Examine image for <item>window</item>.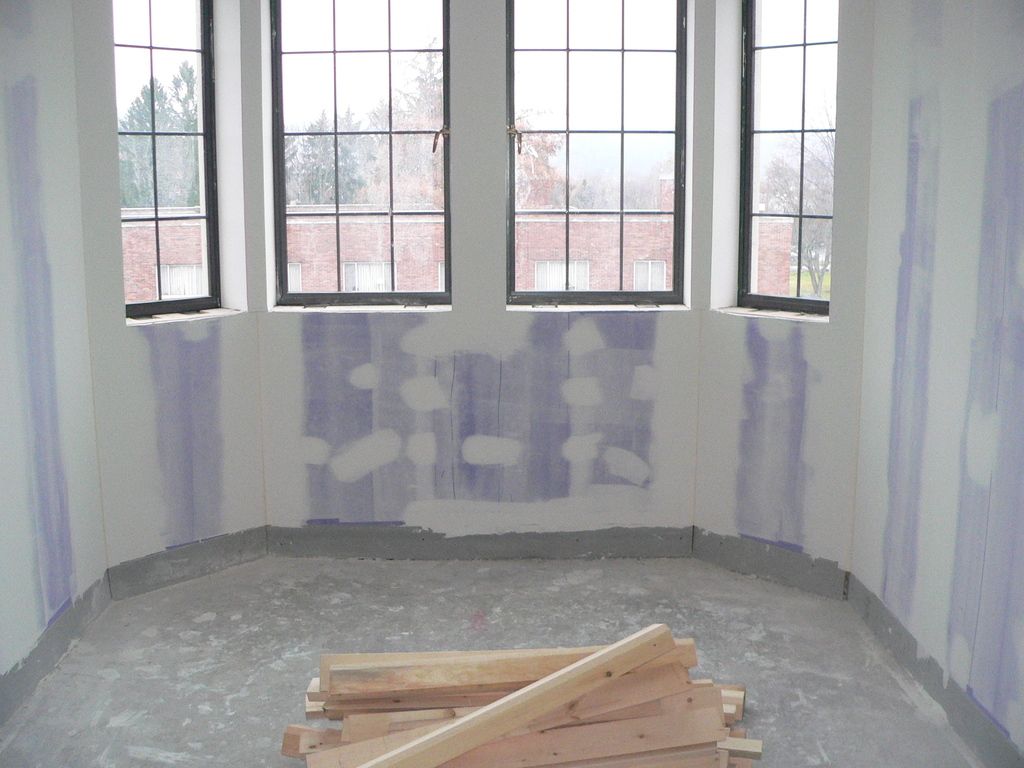
Examination result: [109,0,250,326].
